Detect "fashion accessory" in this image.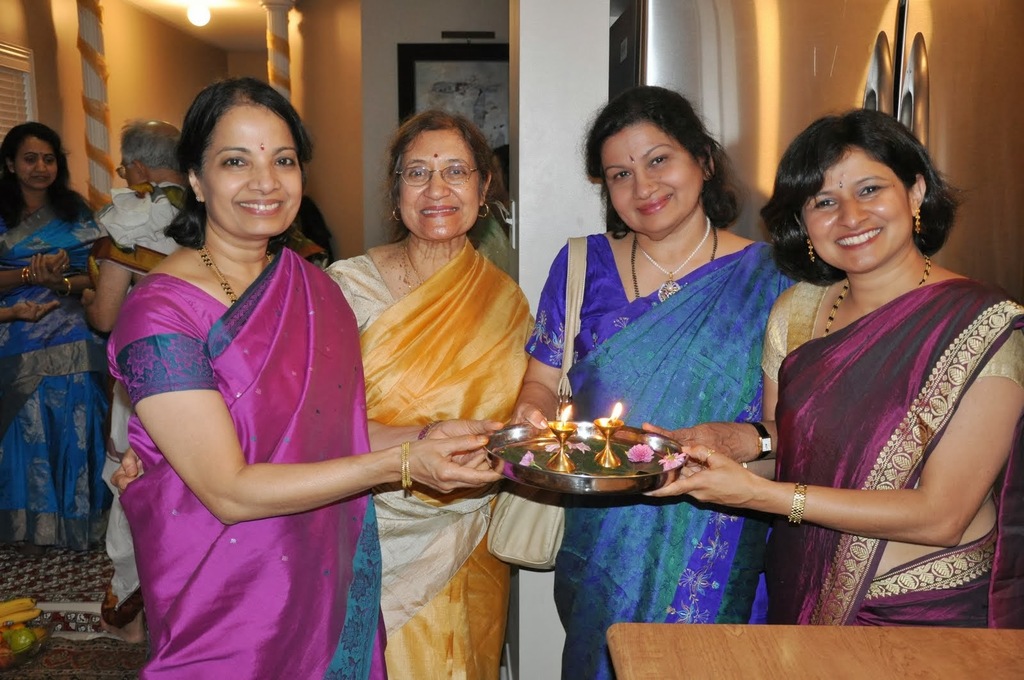
Detection: (53,276,74,297).
